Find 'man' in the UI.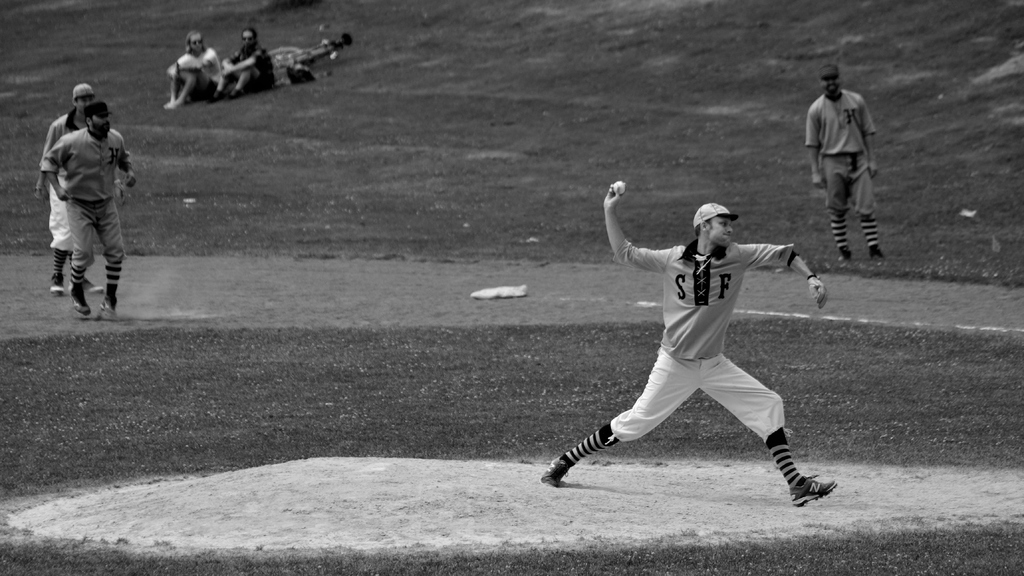
UI element at select_region(804, 62, 886, 262).
